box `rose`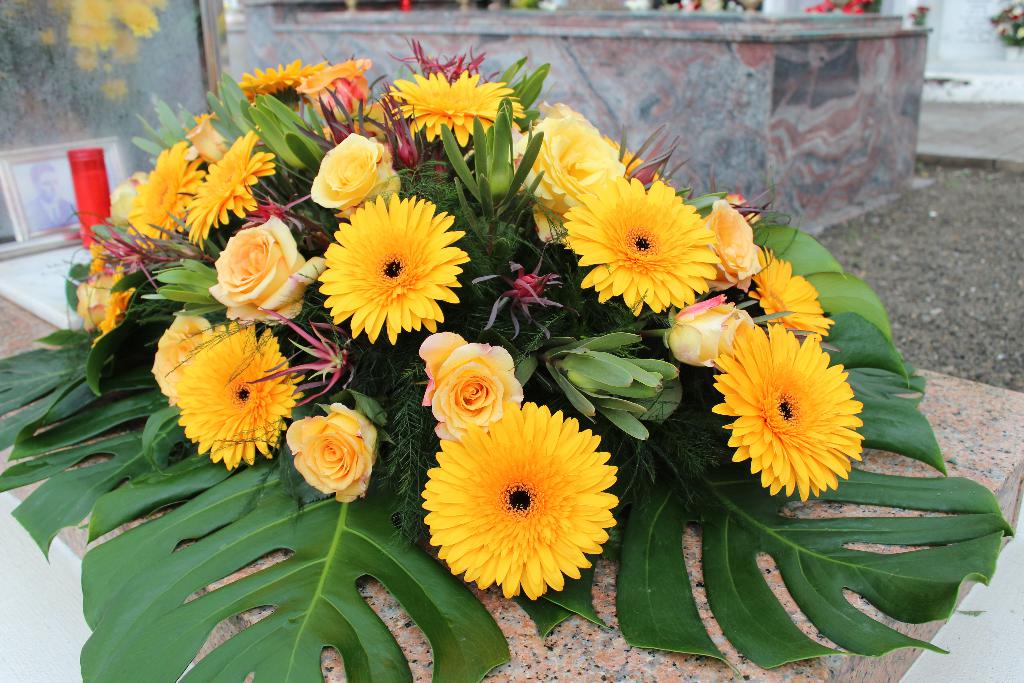
x1=312 y1=131 x2=399 y2=219
